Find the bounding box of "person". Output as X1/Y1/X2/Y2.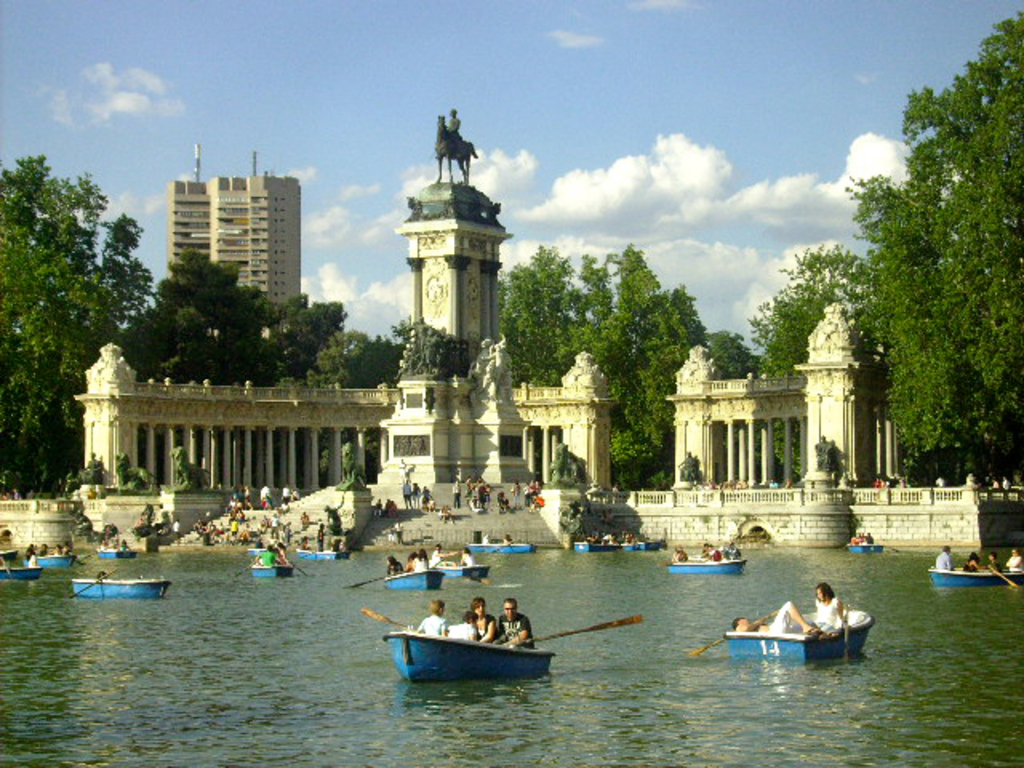
725/542/744/558.
